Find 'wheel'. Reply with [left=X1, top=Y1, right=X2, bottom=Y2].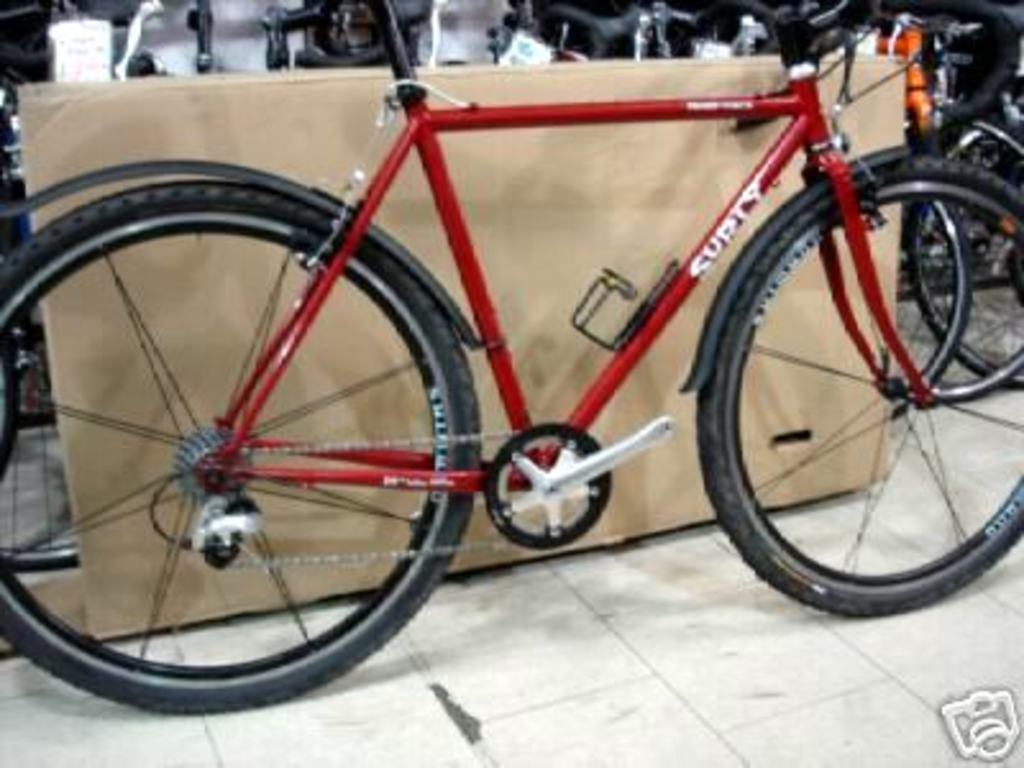
[left=0, top=179, right=481, bottom=712].
